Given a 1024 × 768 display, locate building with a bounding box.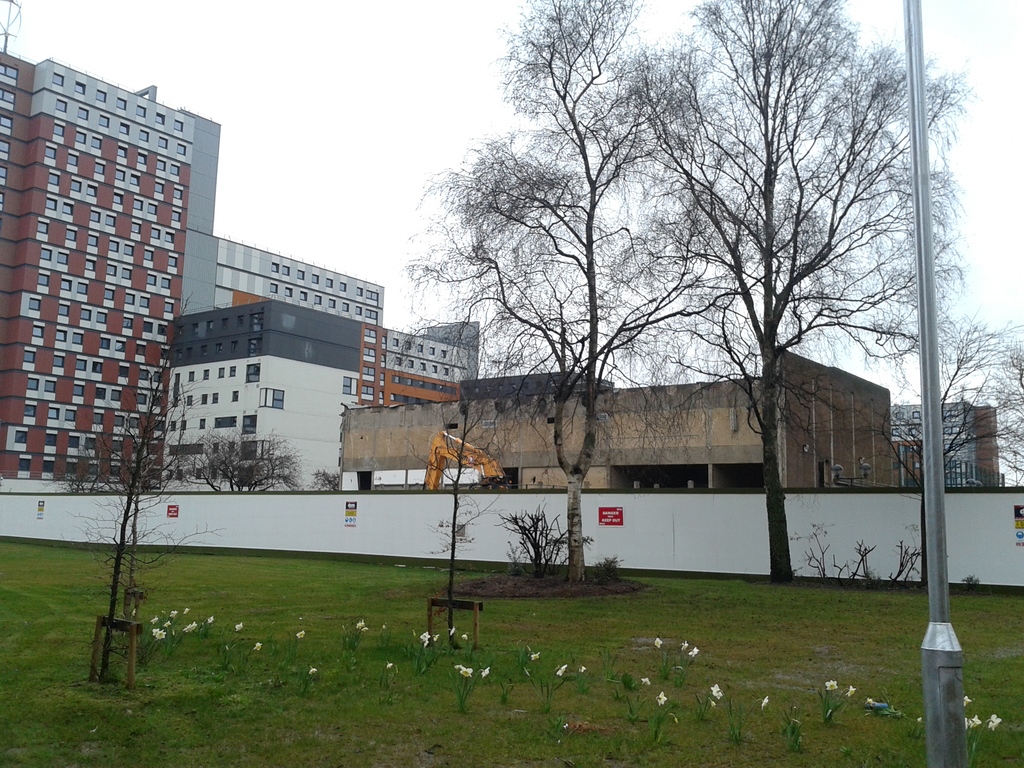
Located: left=339, top=347, right=923, bottom=488.
